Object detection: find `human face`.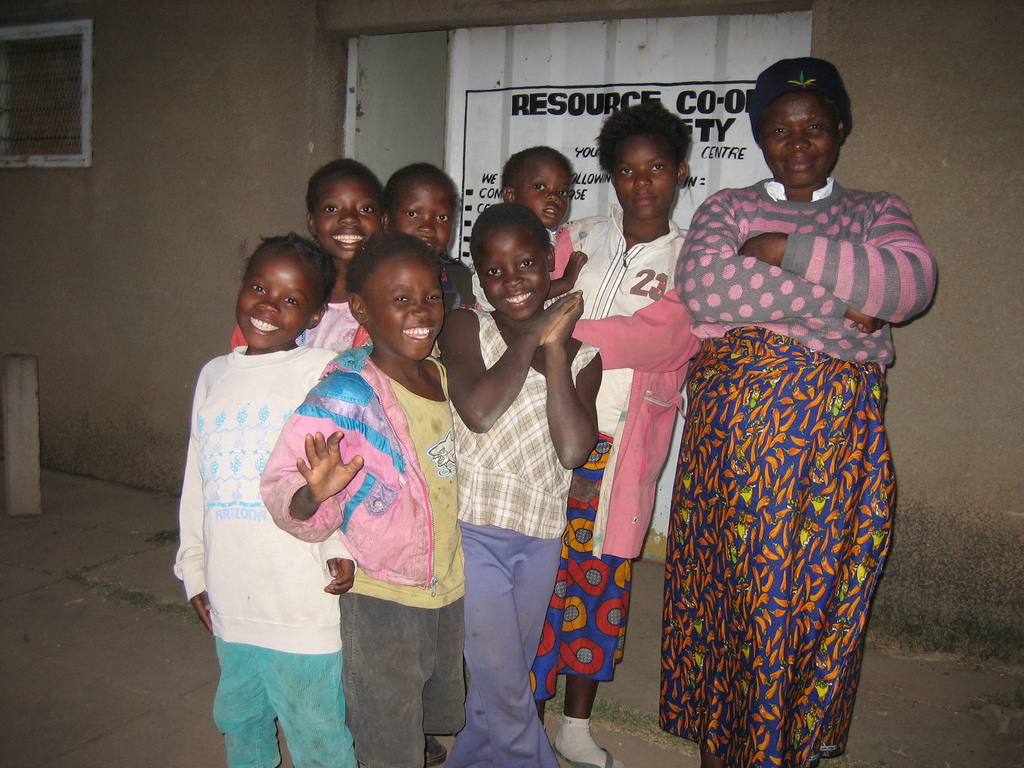
region(369, 255, 443, 360).
